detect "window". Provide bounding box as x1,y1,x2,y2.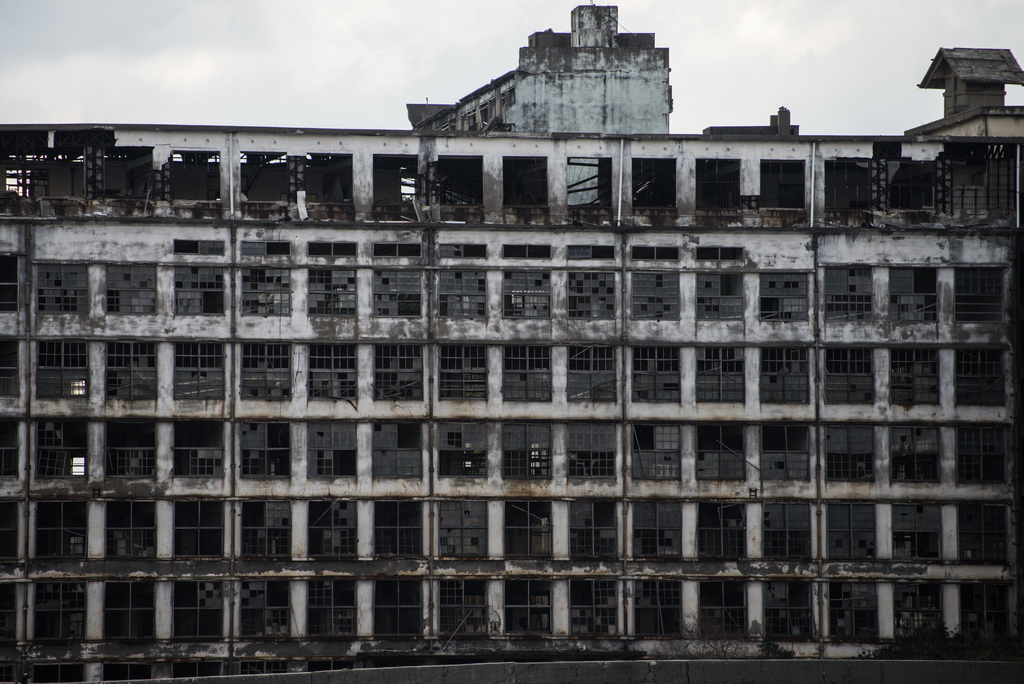
628,423,685,485.
